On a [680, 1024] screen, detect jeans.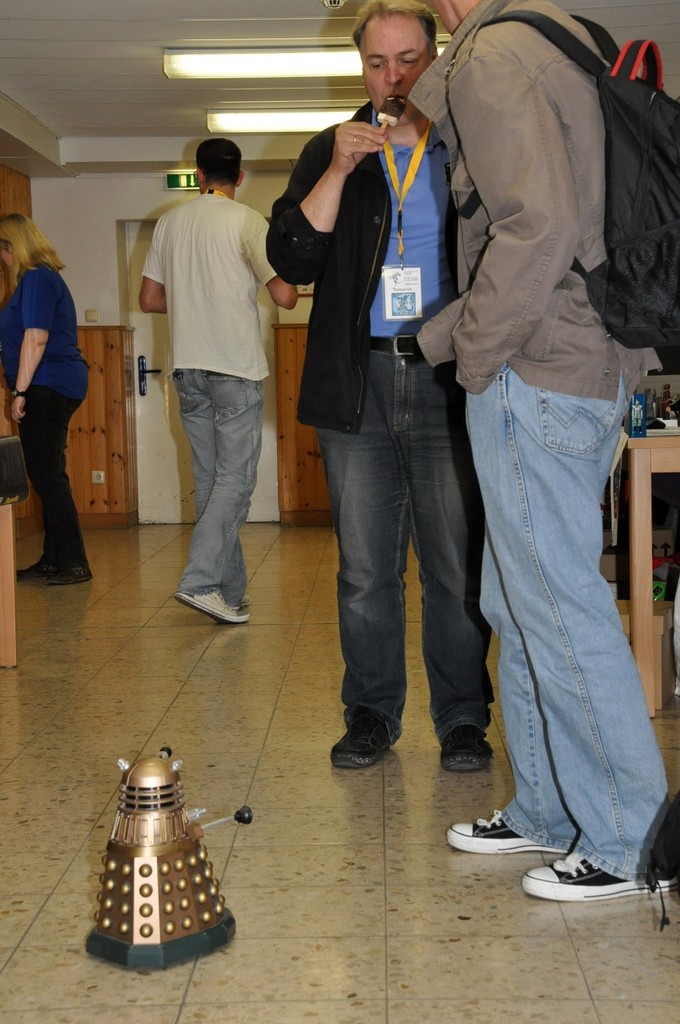
region(173, 363, 270, 609).
